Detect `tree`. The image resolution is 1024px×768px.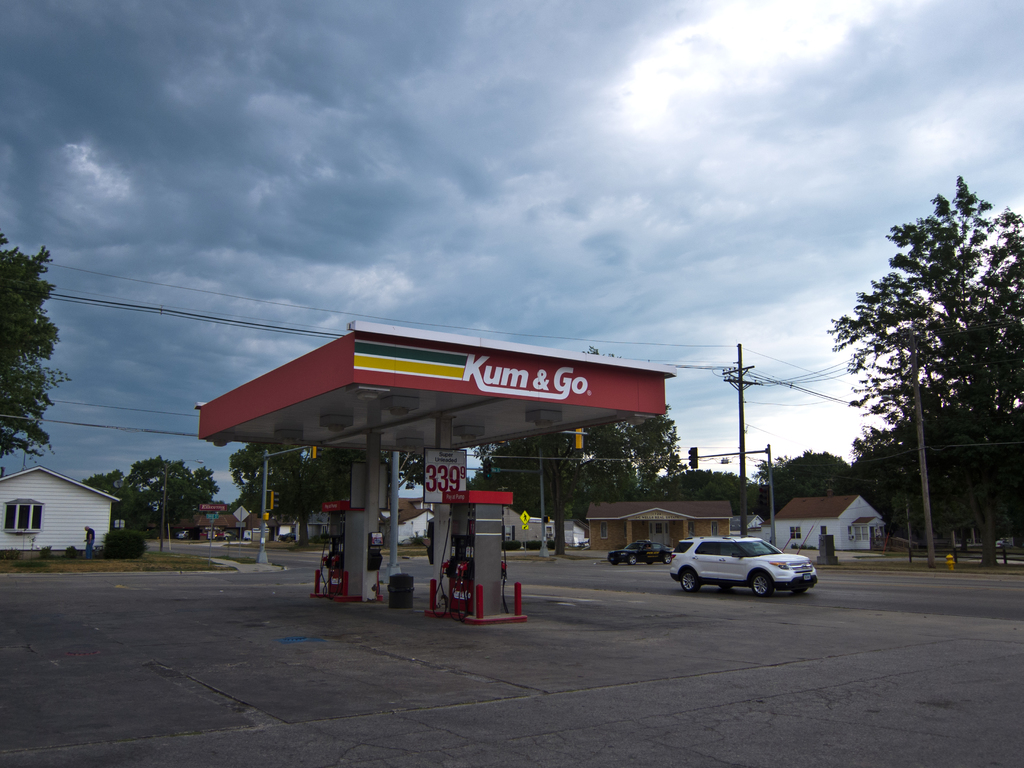
{"left": 0, "top": 230, "right": 76, "bottom": 466}.
